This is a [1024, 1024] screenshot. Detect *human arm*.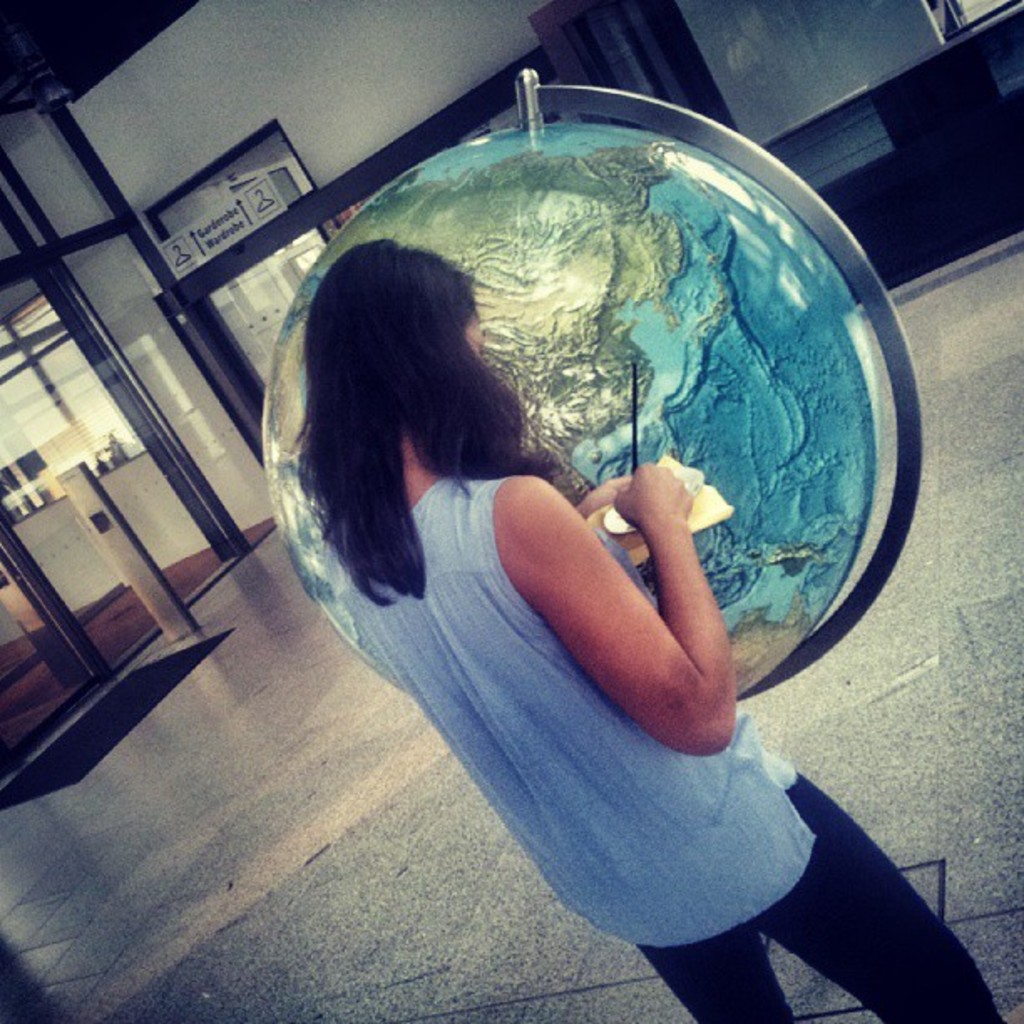
box(505, 463, 753, 761).
